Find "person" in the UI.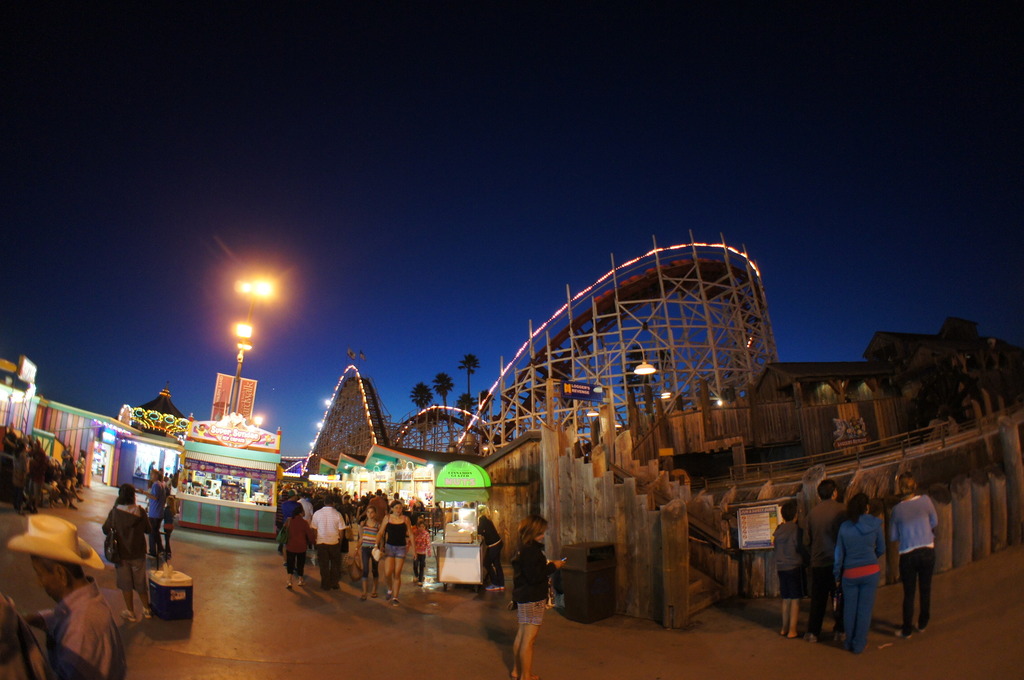
UI element at region(162, 494, 179, 559).
